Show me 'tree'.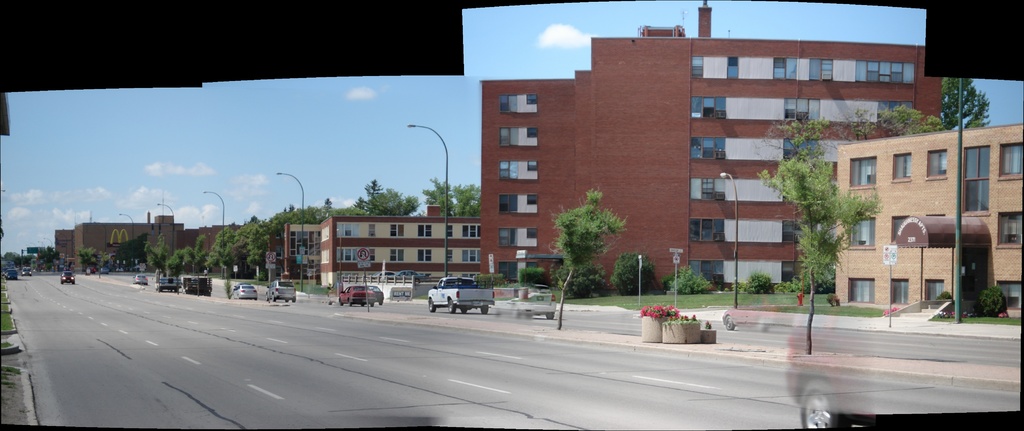
'tree' is here: left=950, top=78, right=993, bottom=129.
